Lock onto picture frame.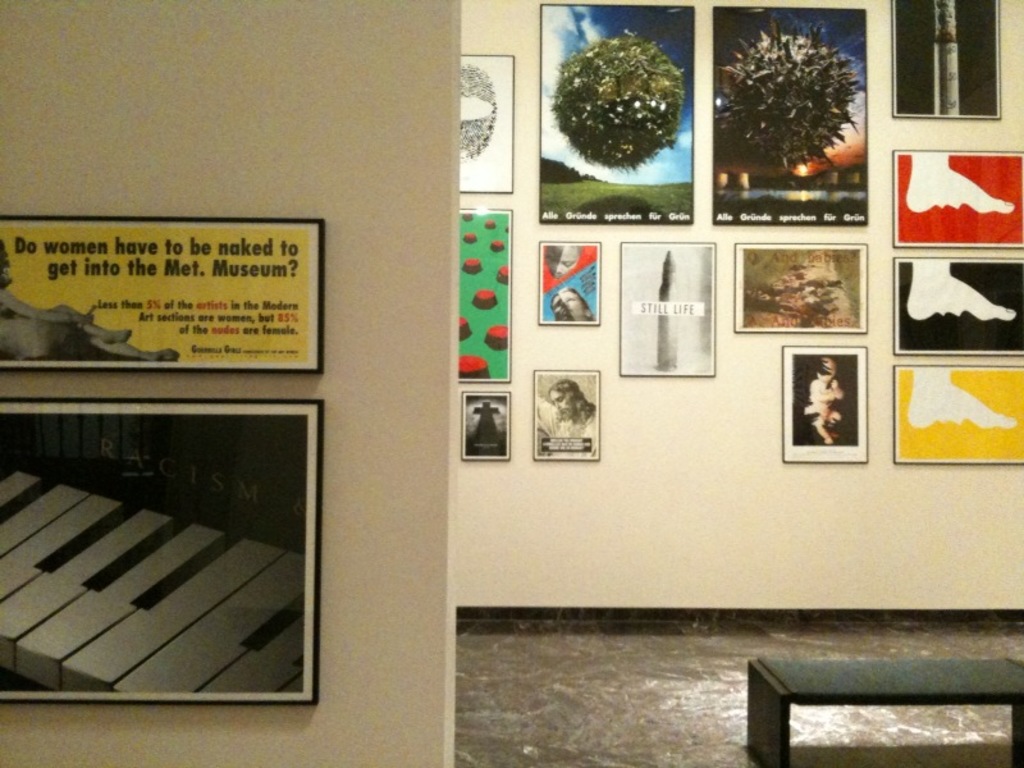
Locked: [left=895, top=367, right=1023, bottom=466].
